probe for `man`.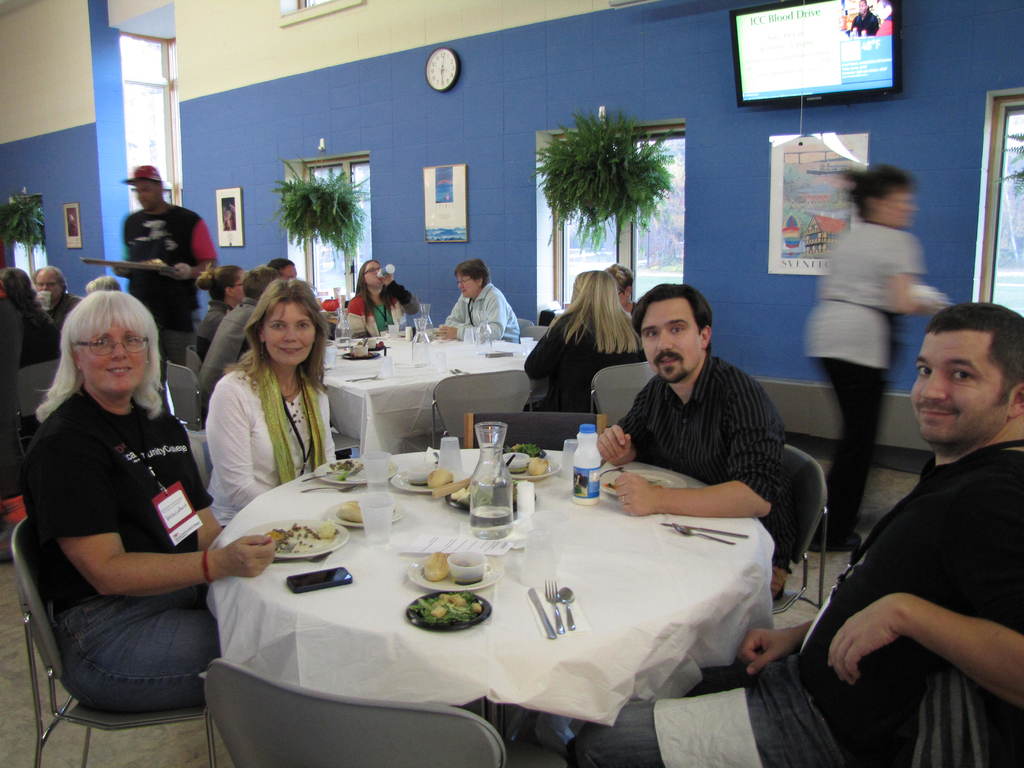
Probe result: left=185, top=262, right=280, bottom=413.
